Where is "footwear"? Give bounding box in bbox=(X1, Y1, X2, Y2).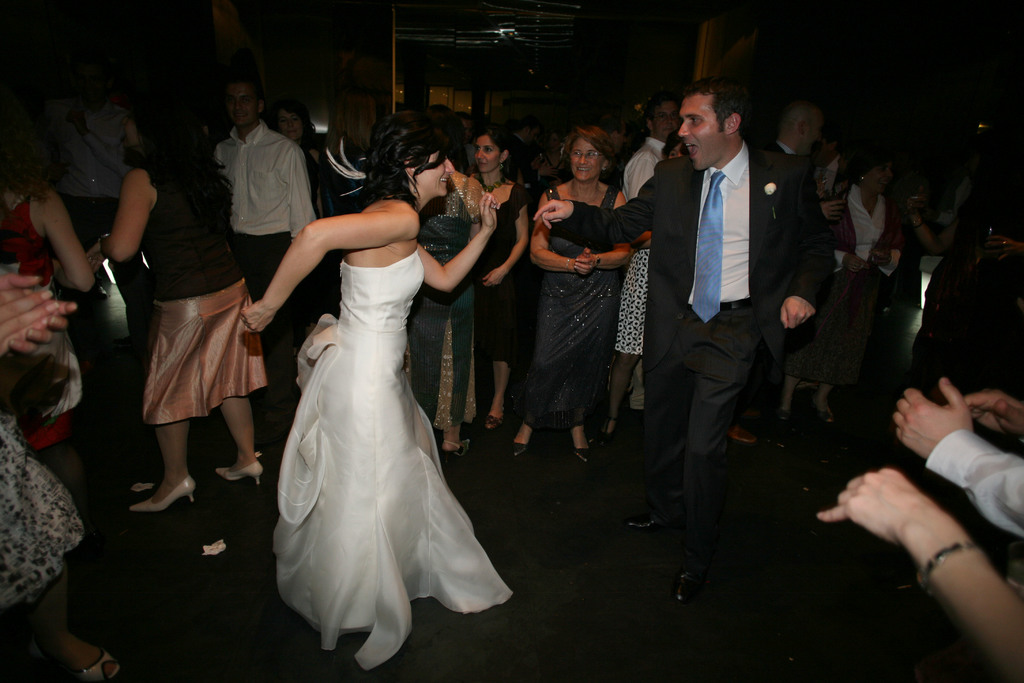
bbox=(442, 440, 474, 456).
